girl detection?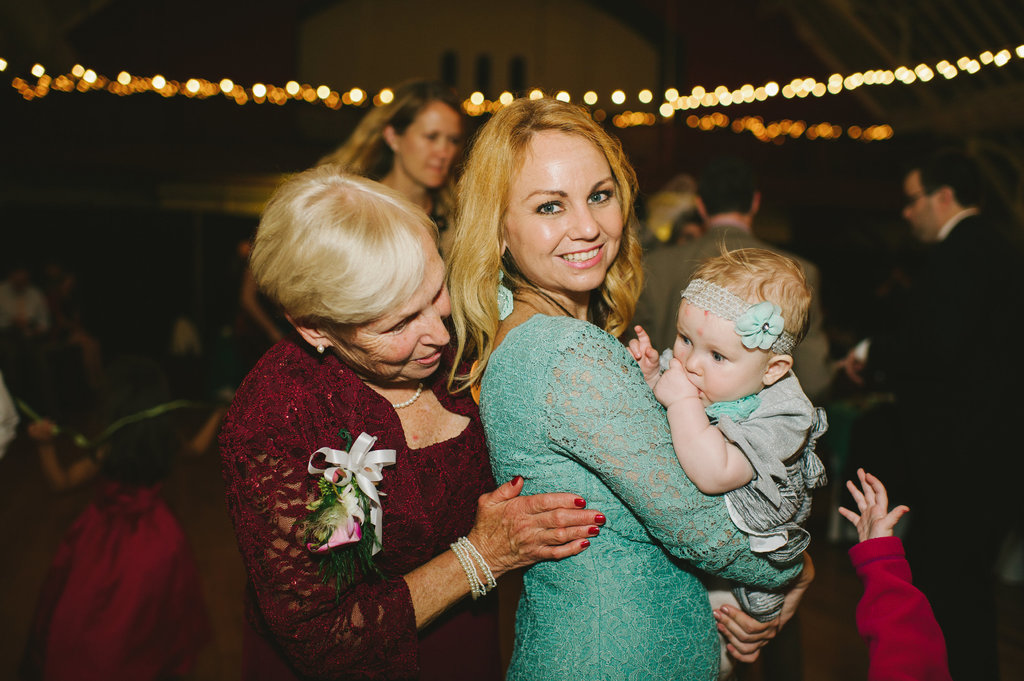
bbox=(623, 223, 828, 680)
